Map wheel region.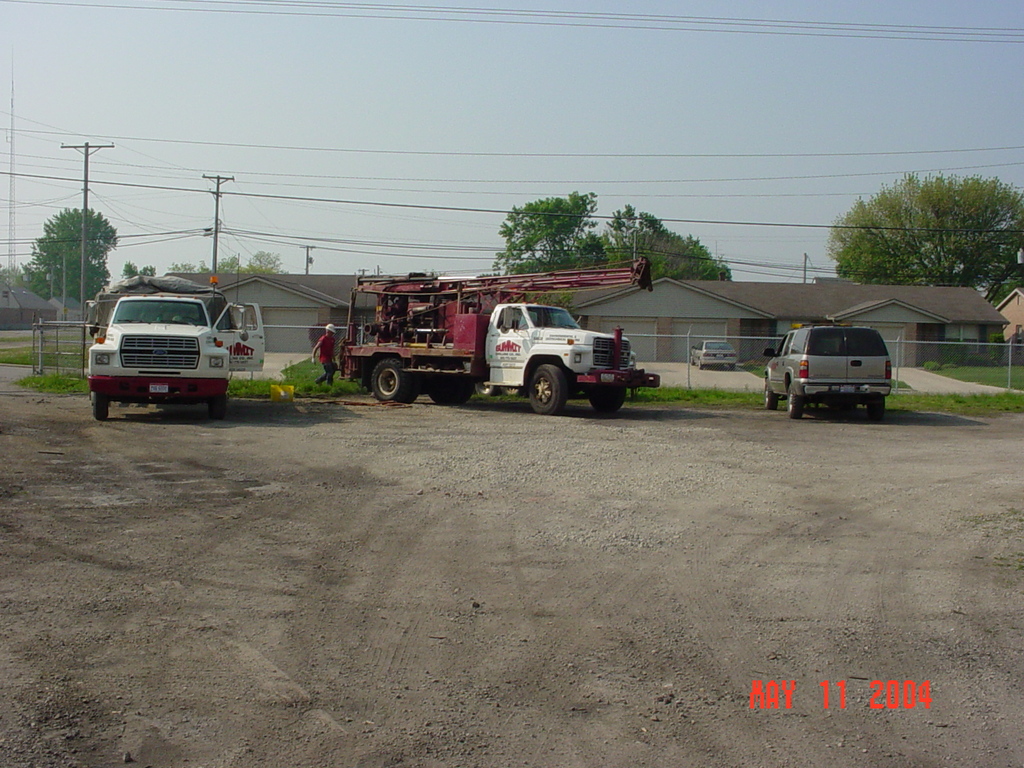
Mapped to BBox(366, 360, 403, 402).
